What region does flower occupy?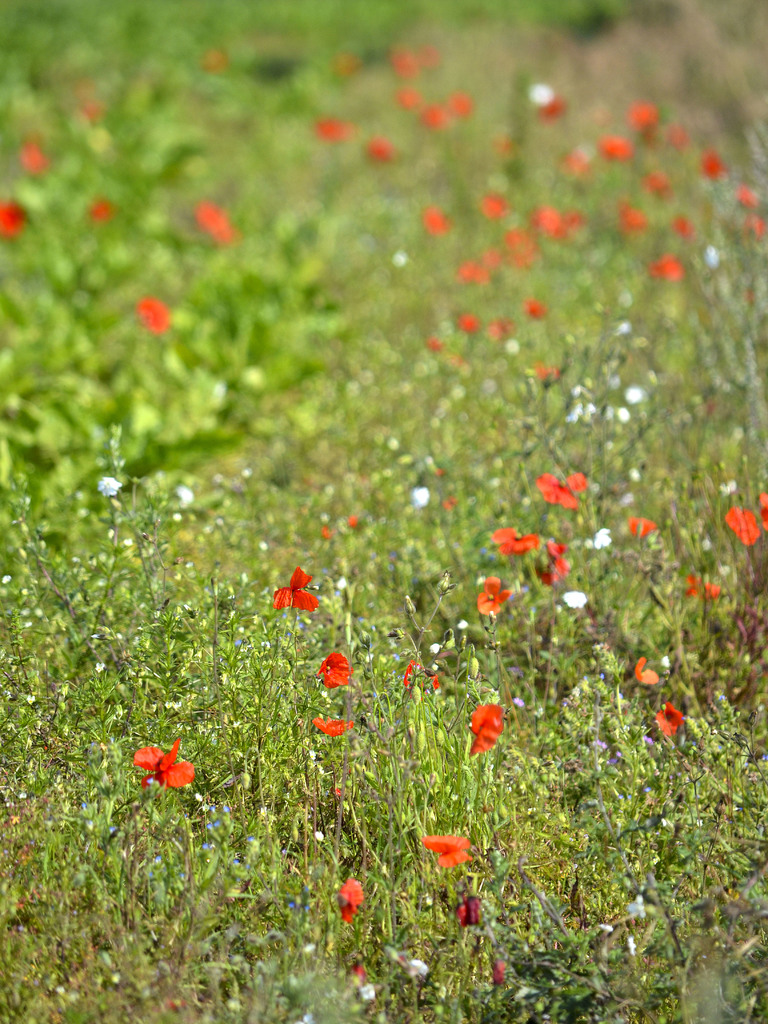
BBox(564, 588, 591, 614).
